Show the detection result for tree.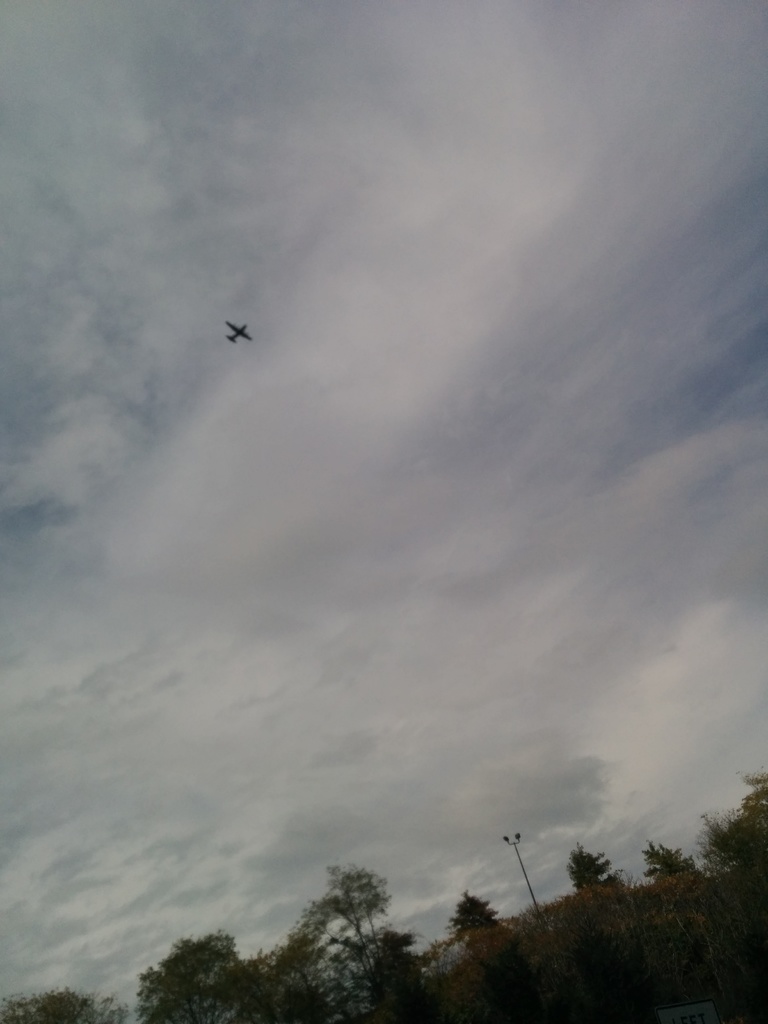
select_region(551, 460, 767, 1023).
